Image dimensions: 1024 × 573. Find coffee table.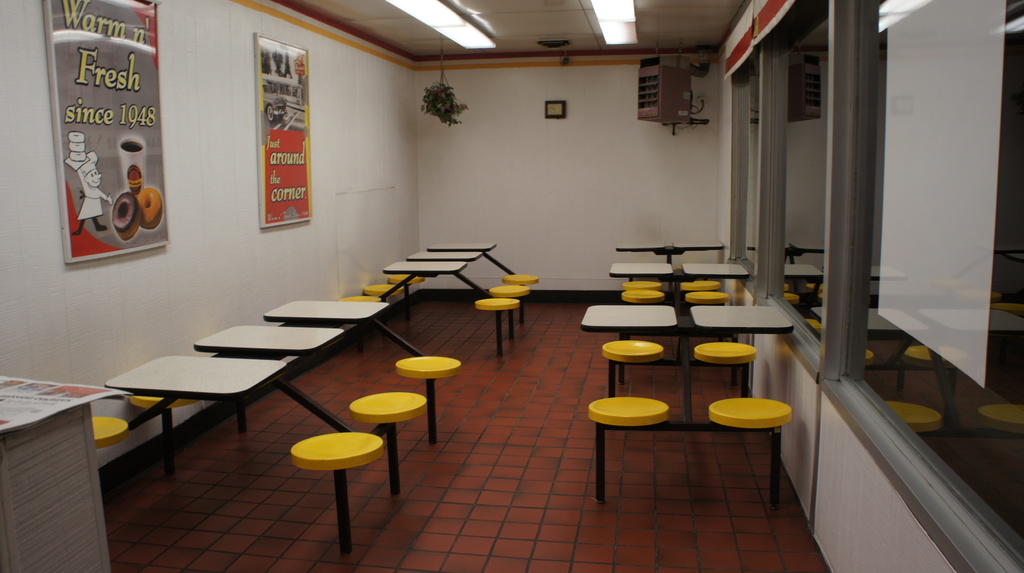
[694, 303, 788, 384].
